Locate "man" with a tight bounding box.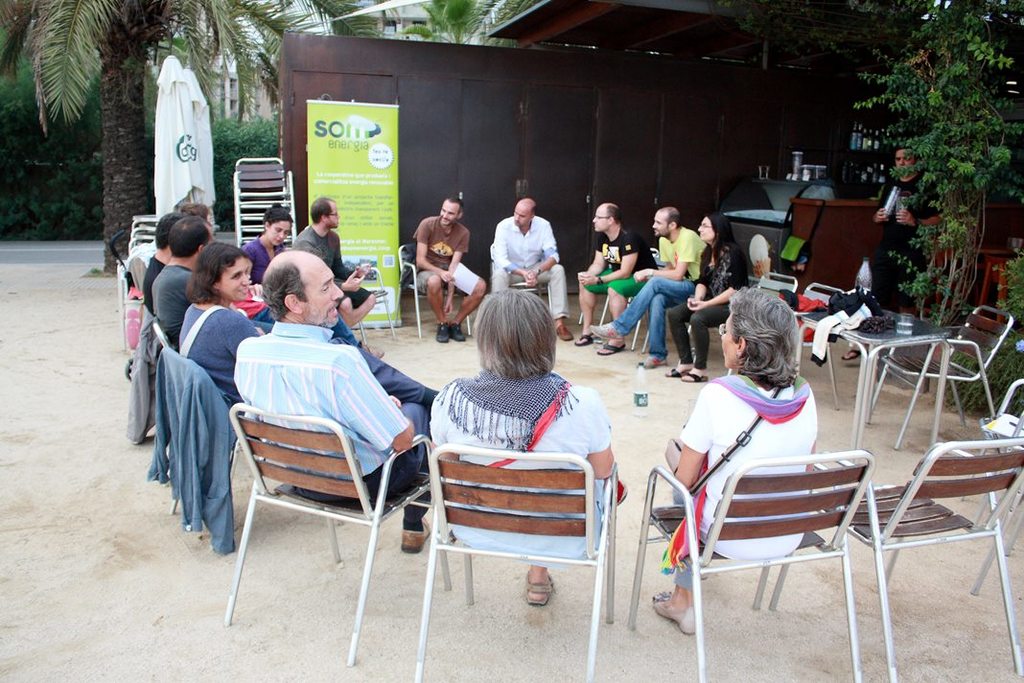
[574,203,647,356].
